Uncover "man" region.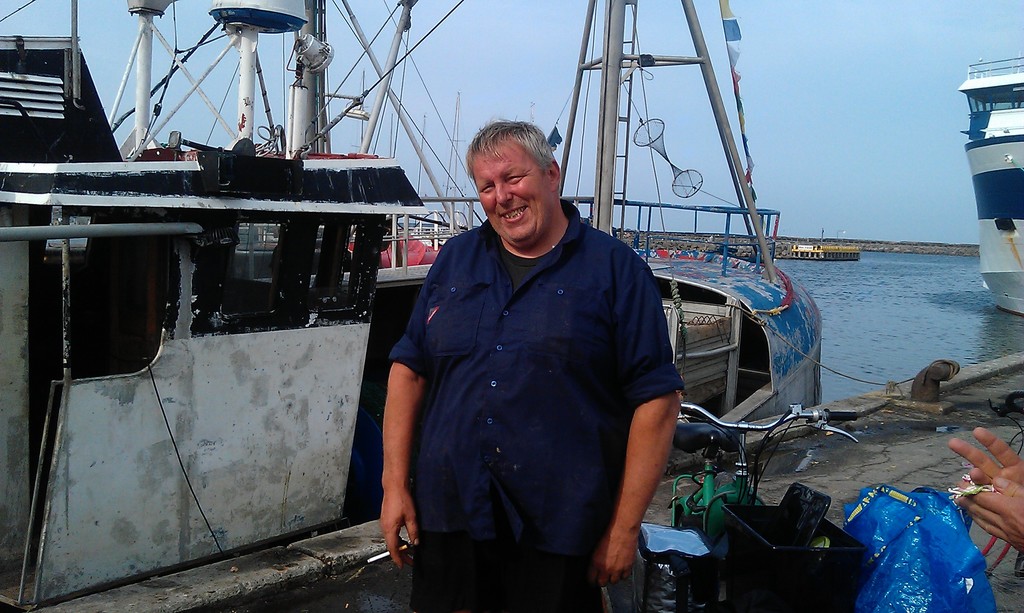
Uncovered: BBox(390, 73, 689, 602).
